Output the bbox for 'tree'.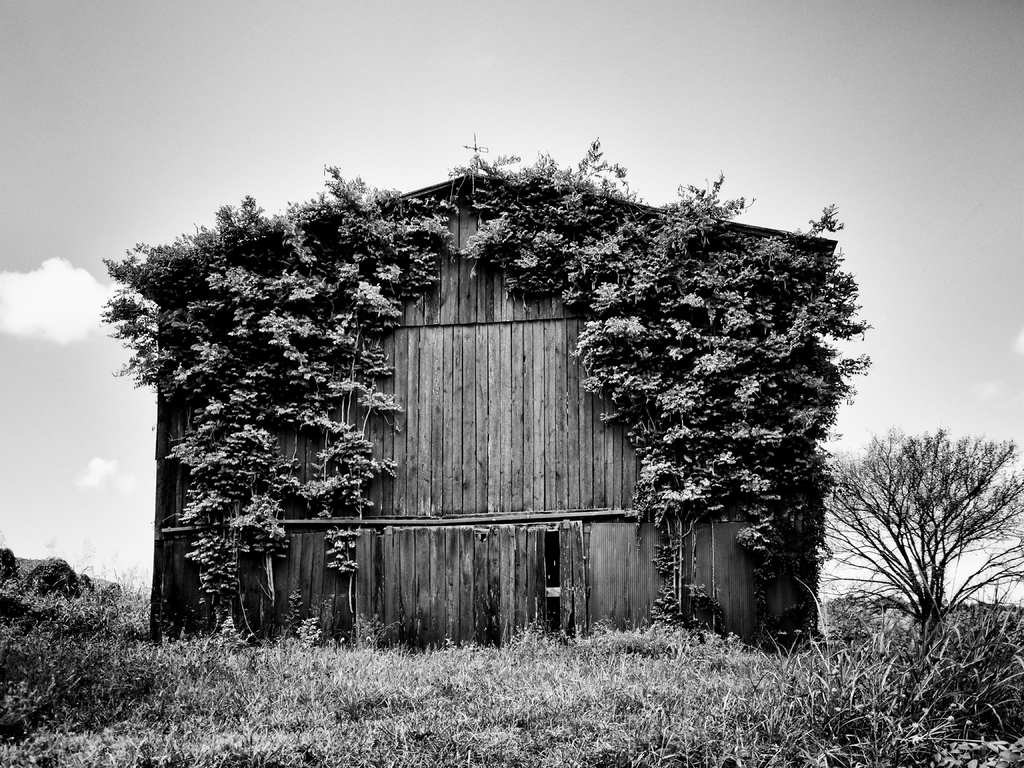
rect(793, 430, 1023, 648).
